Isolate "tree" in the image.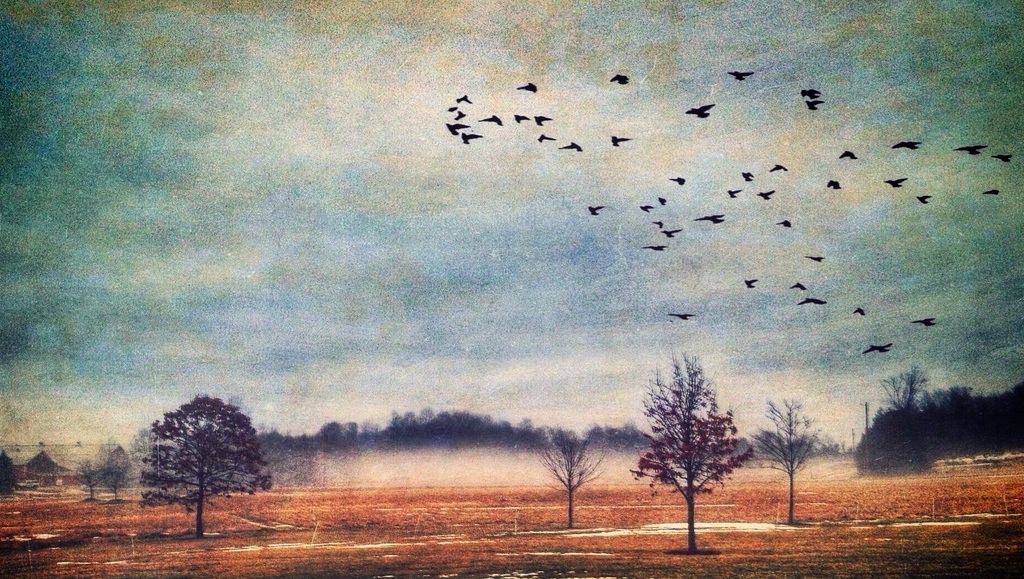
Isolated region: 628 354 750 559.
